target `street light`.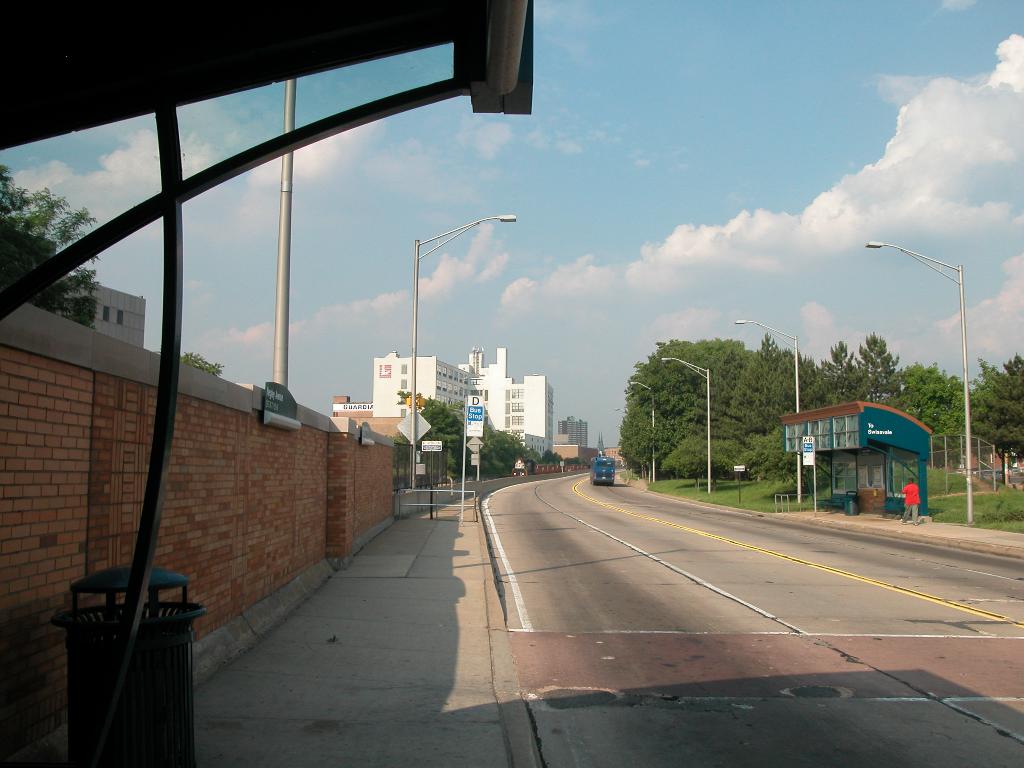
Target region: [x1=729, y1=319, x2=801, y2=506].
